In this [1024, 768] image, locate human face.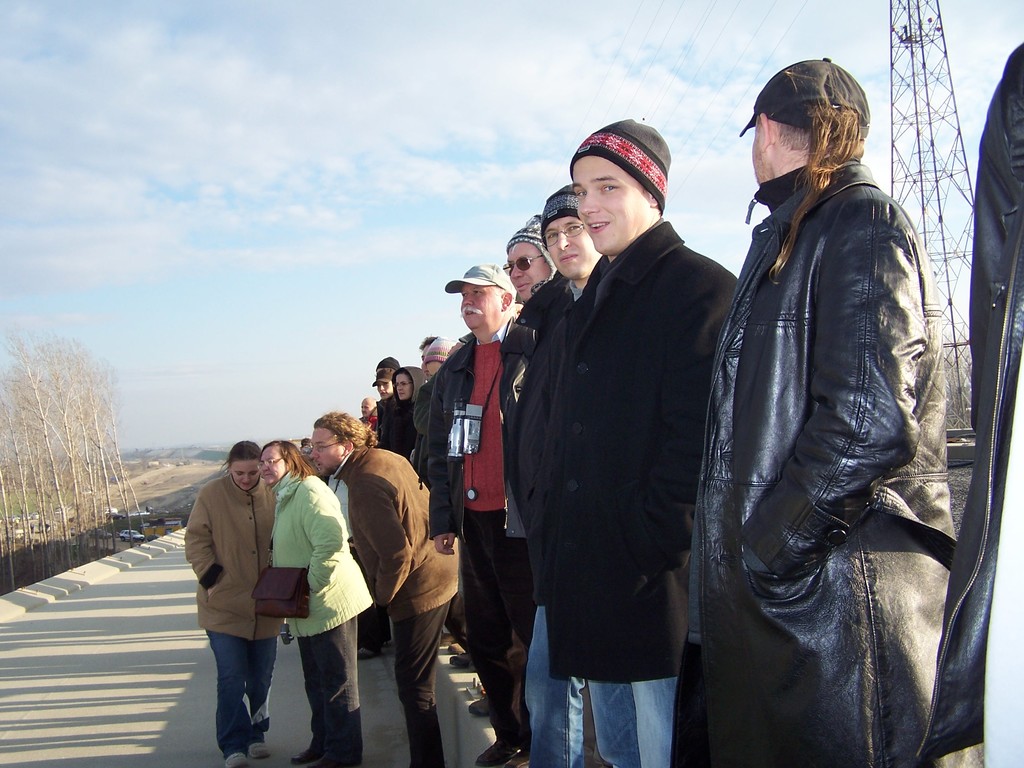
Bounding box: bbox(540, 218, 597, 276).
